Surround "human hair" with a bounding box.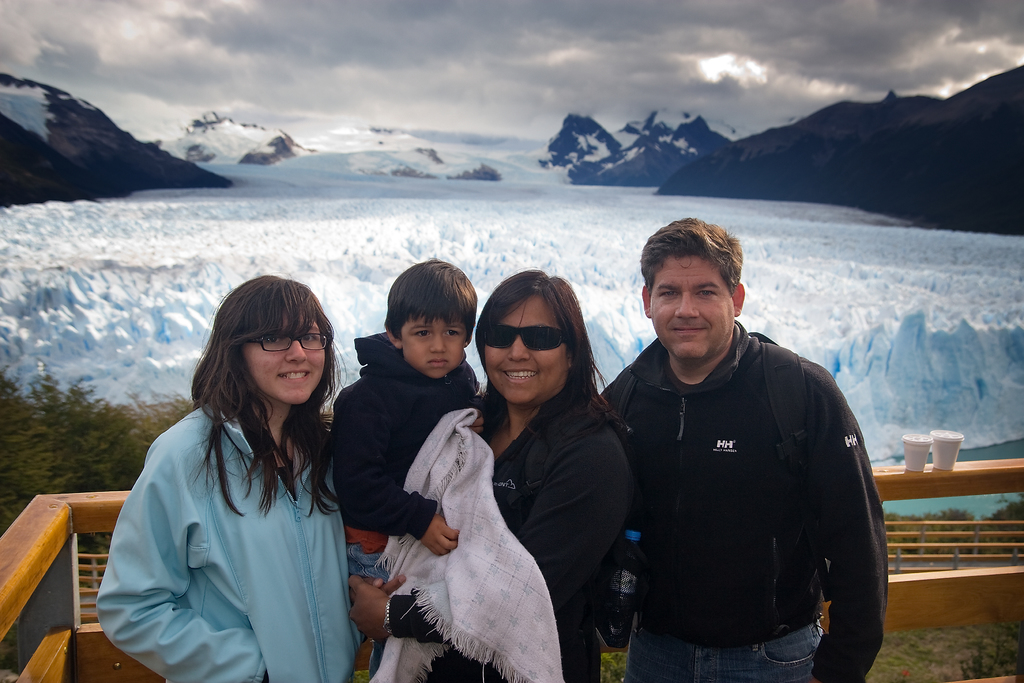
[x1=637, y1=215, x2=743, y2=295].
